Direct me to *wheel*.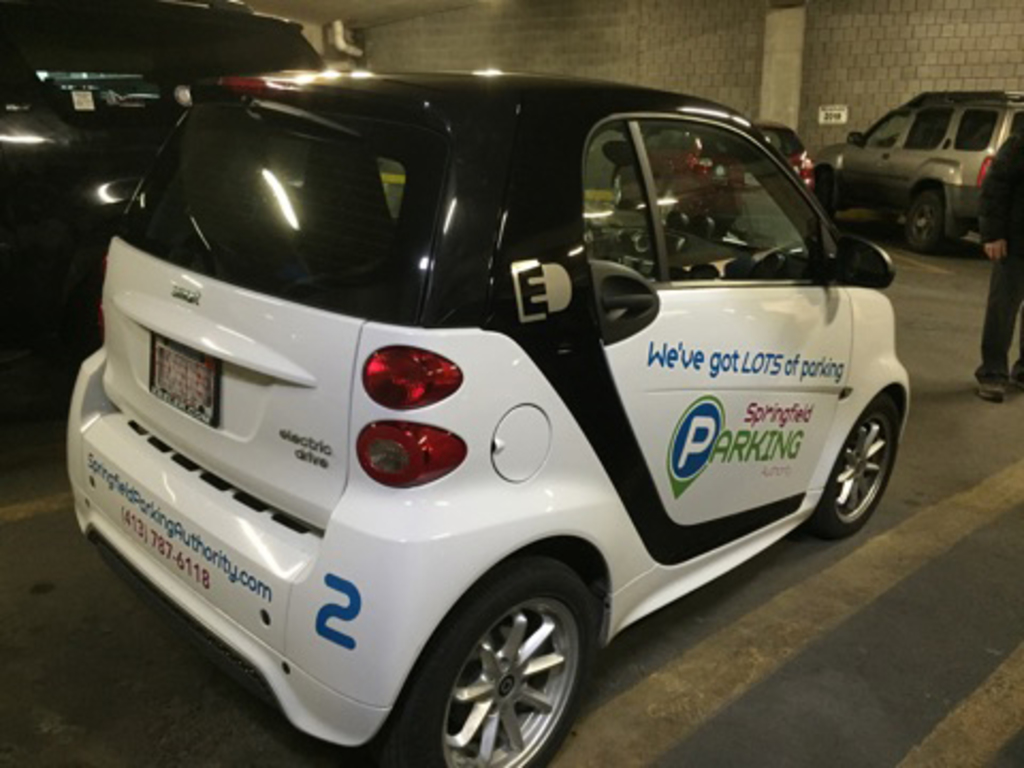
Direction: box=[410, 574, 593, 751].
